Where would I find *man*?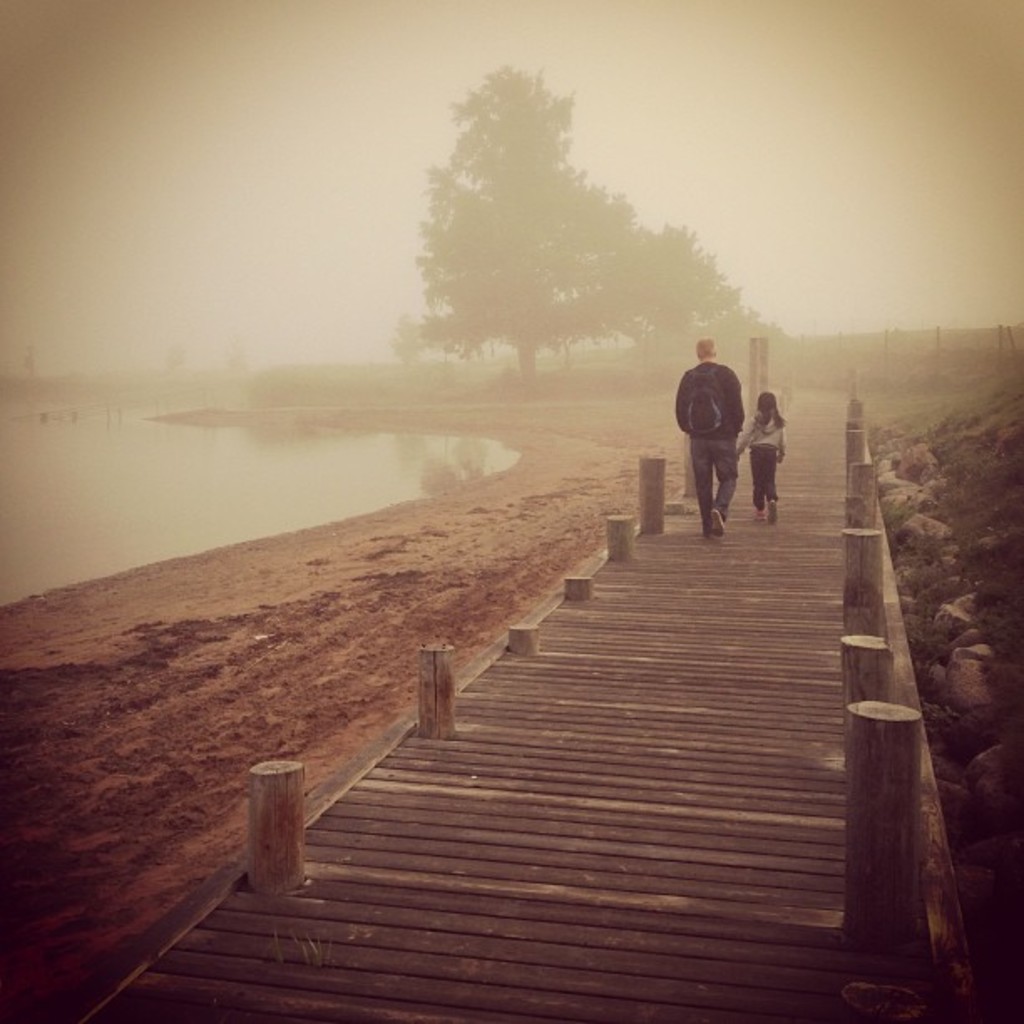
At [676,338,745,539].
